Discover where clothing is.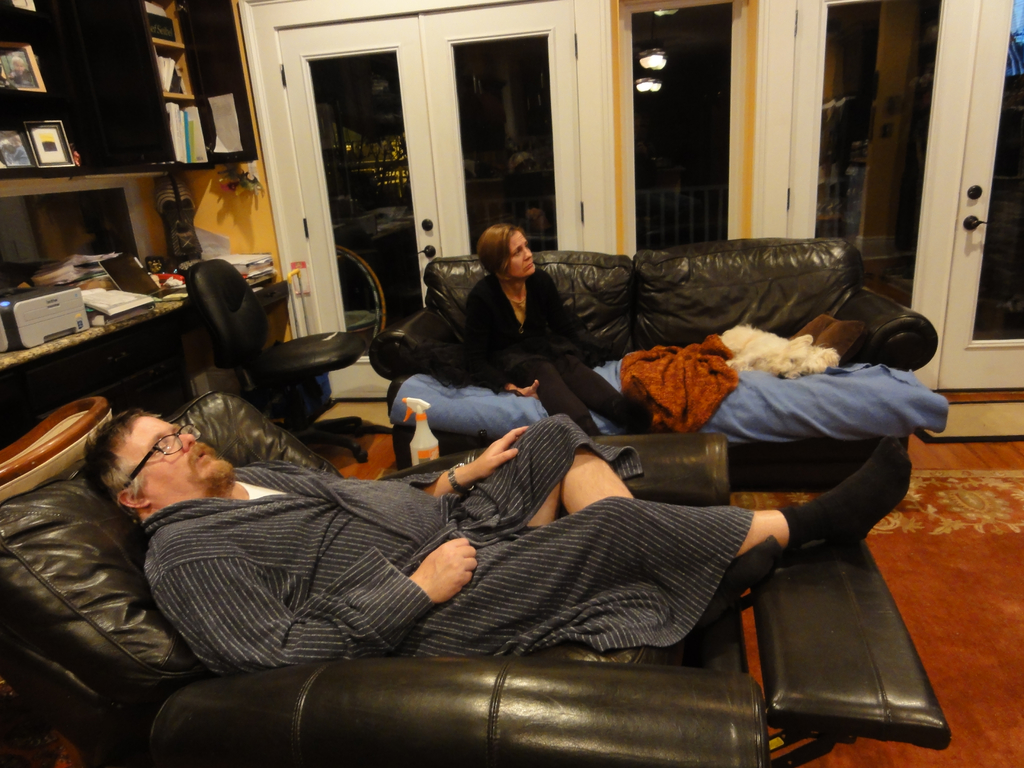
Discovered at l=129, t=403, r=817, b=710.
